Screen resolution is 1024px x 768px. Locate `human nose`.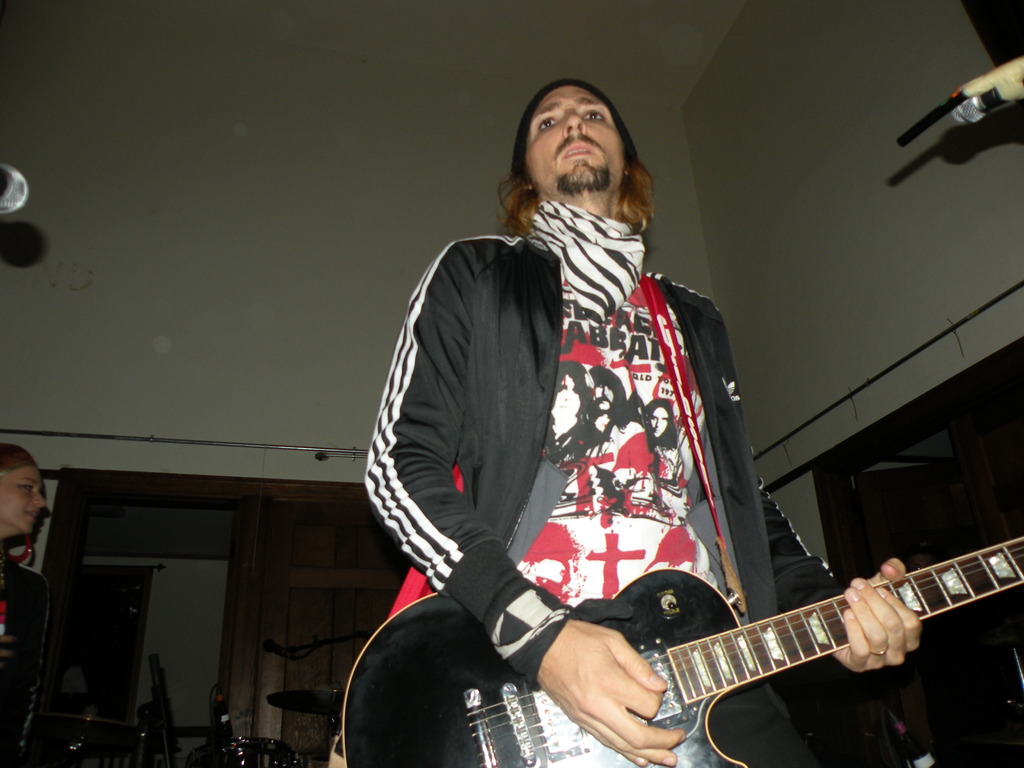
31/490/44/511.
